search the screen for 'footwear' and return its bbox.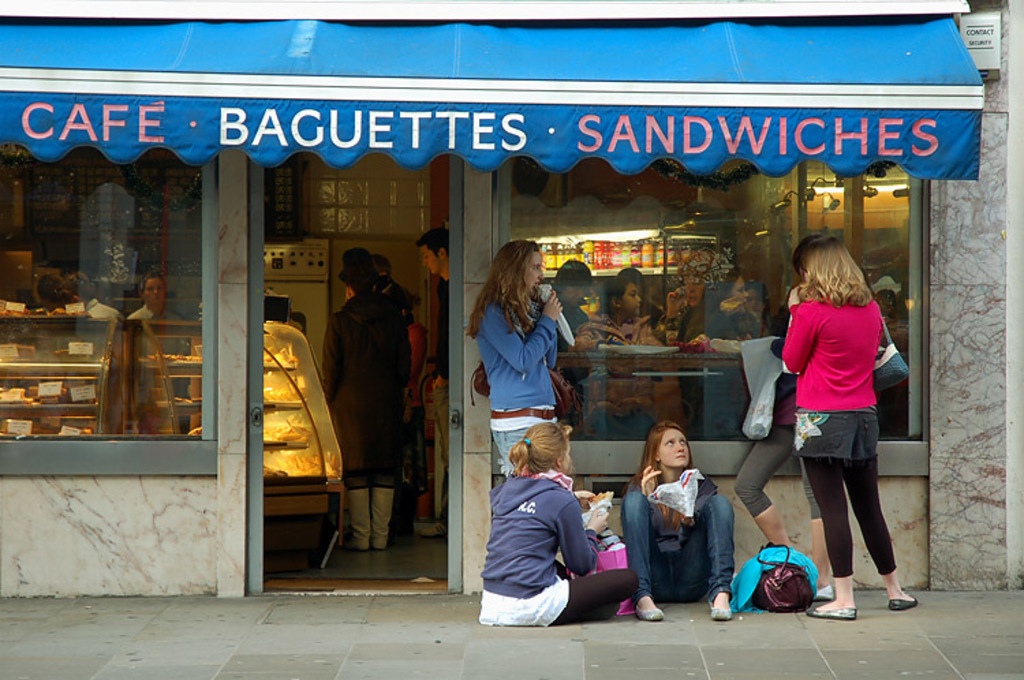
Found: x1=430, y1=527, x2=451, y2=535.
